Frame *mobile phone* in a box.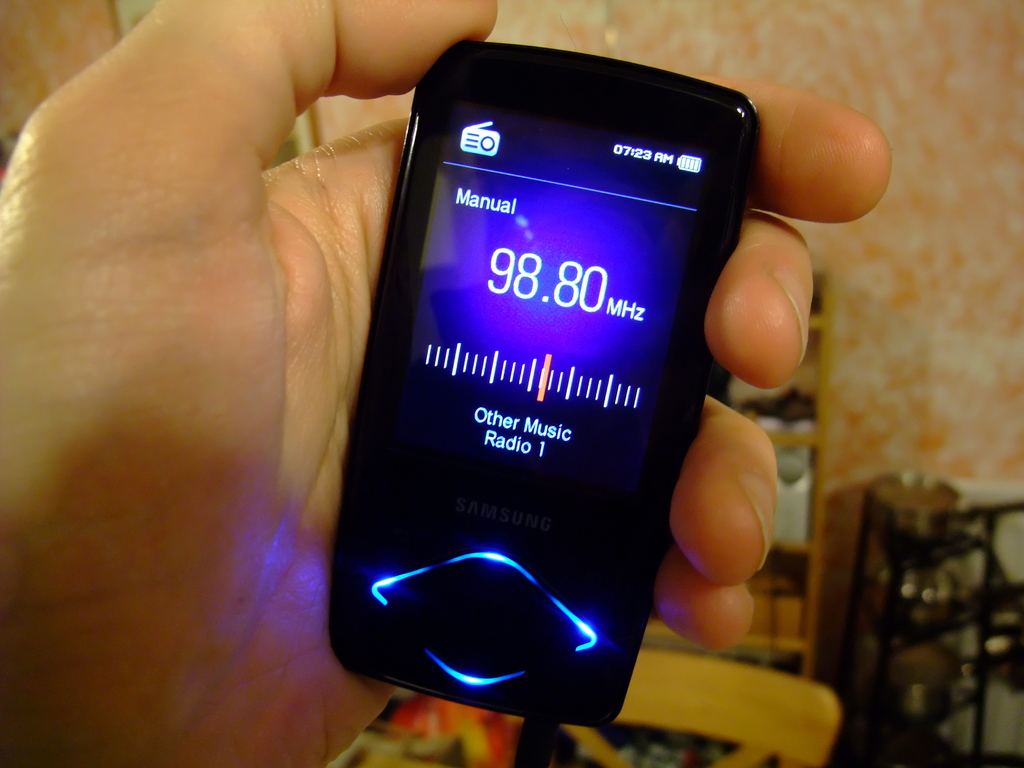
detection(321, 21, 799, 737).
